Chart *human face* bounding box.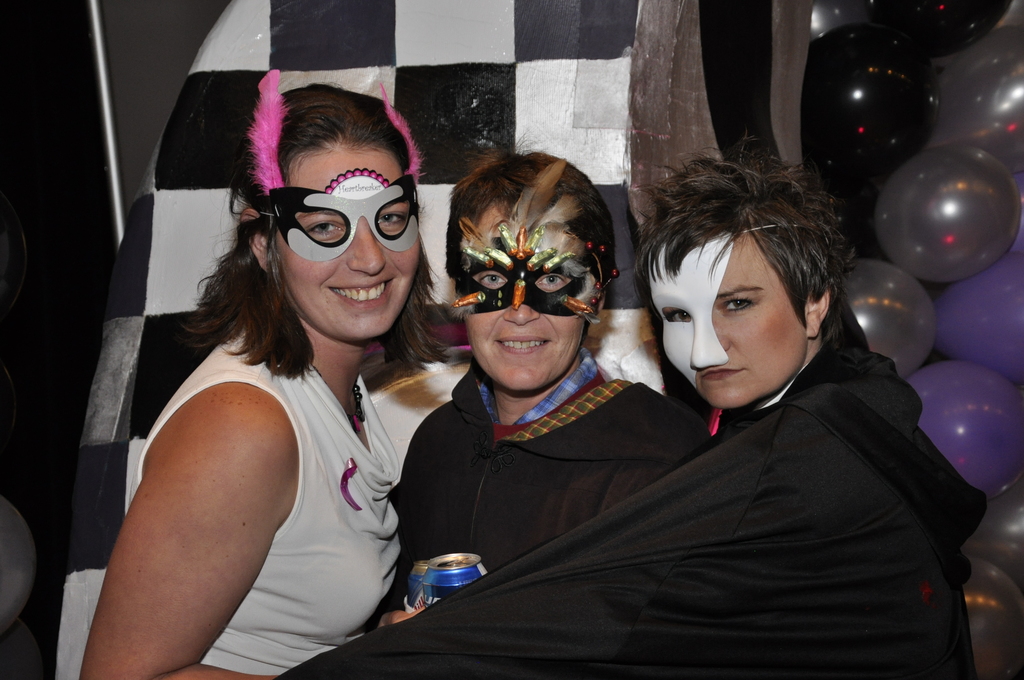
Charted: <bbox>465, 211, 588, 395</bbox>.
